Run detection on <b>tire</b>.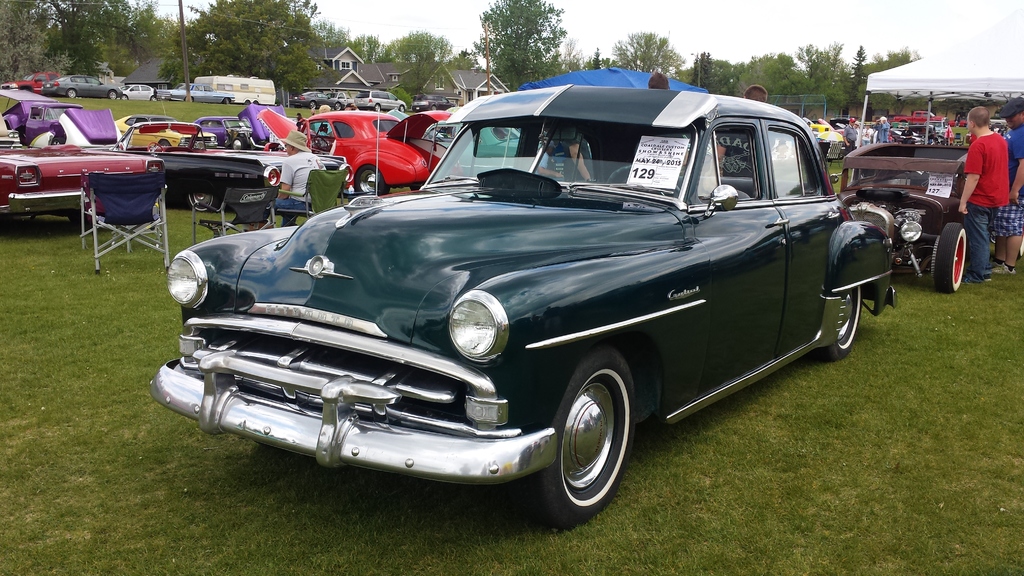
Result: <region>374, 104, 381, 113</region>.
